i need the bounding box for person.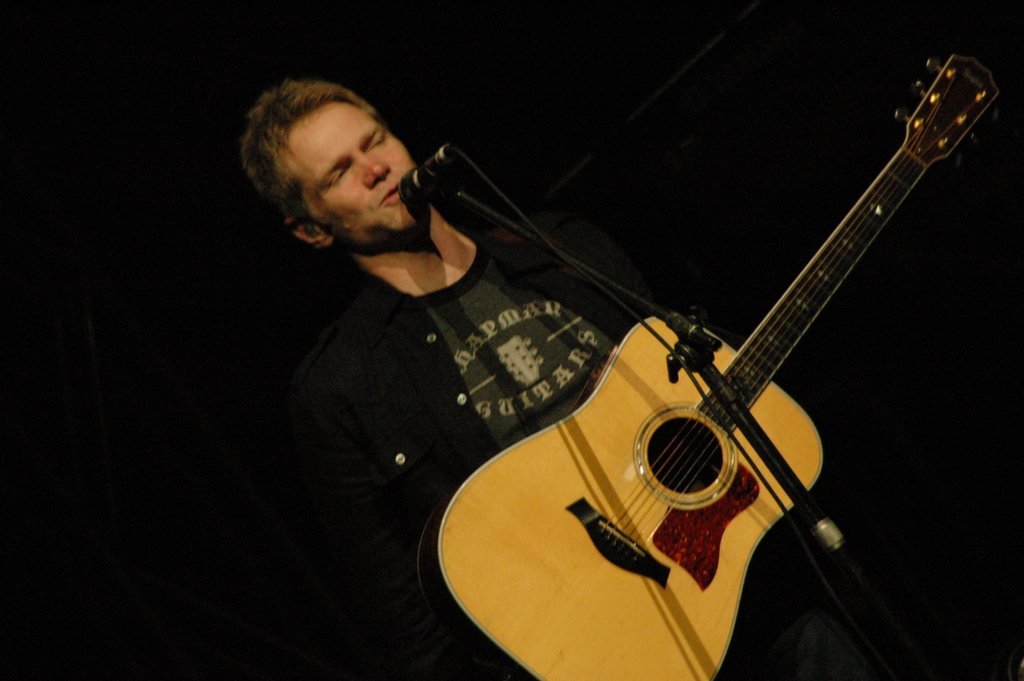
Here it is: [233, 80, 924, 680].
